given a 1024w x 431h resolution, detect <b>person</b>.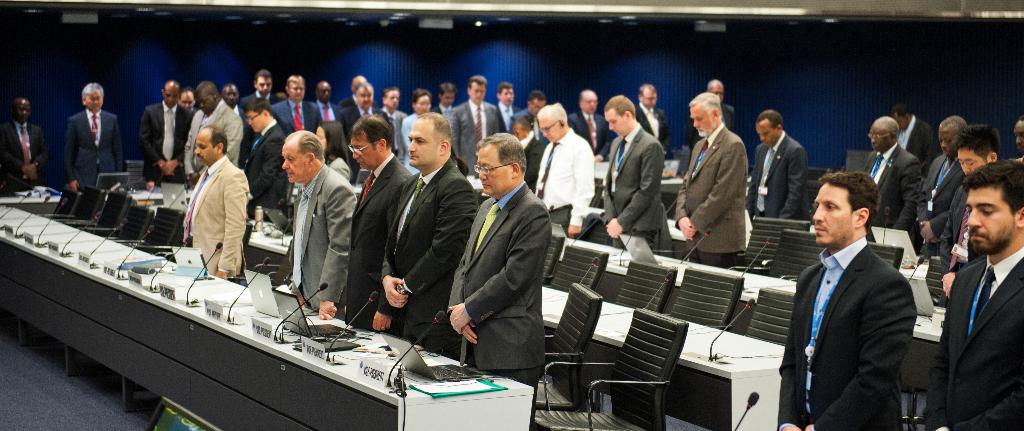
184:80:247:179.
